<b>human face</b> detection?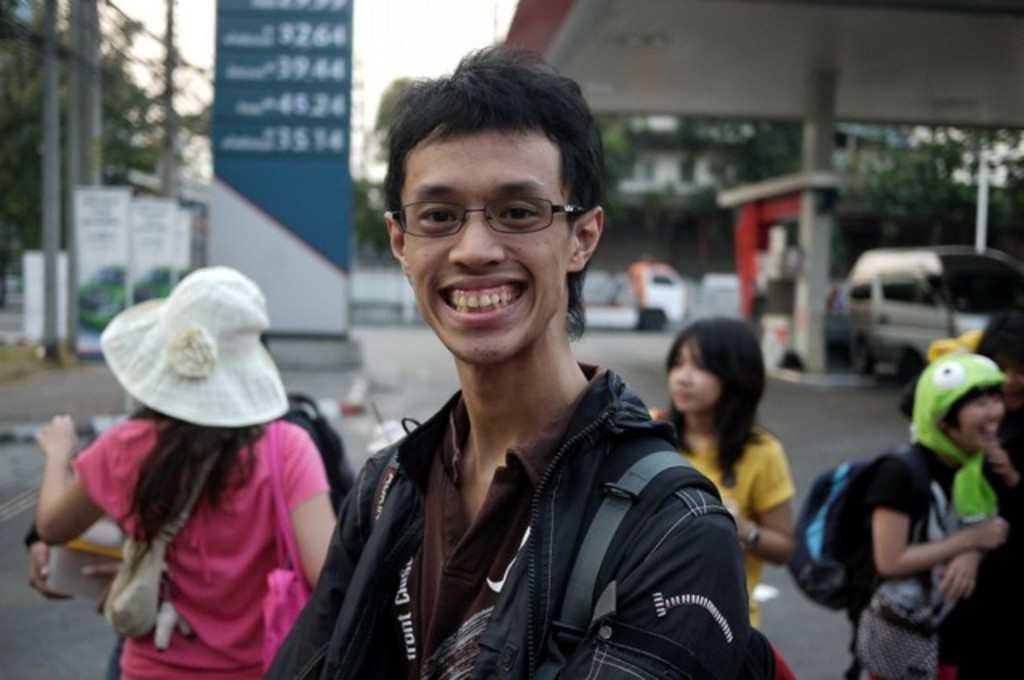
(666,341,720,410)
